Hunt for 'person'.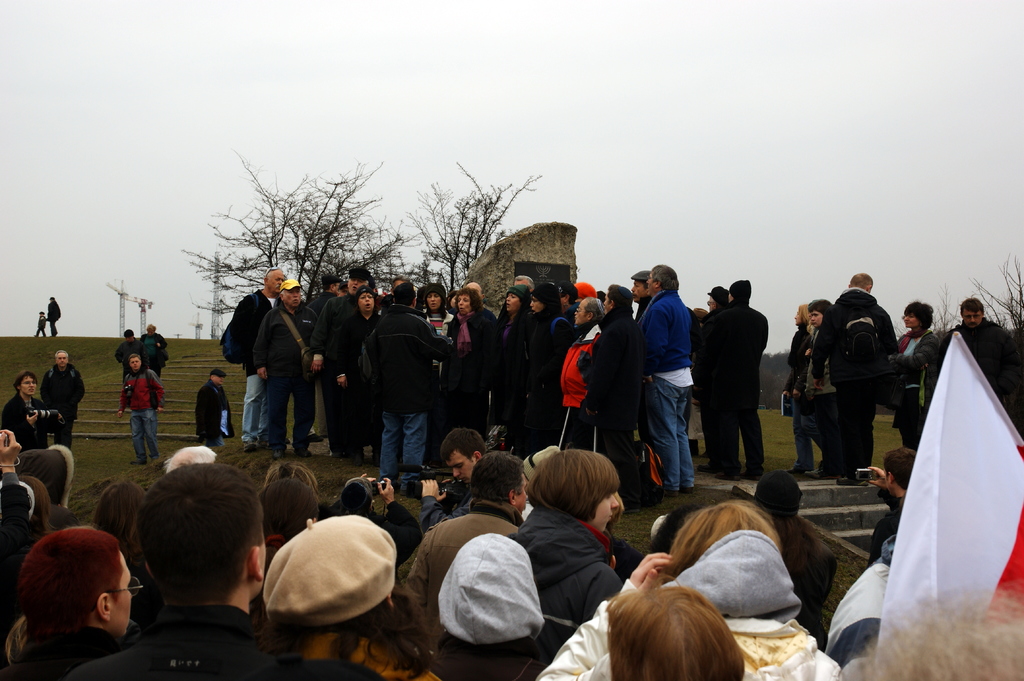
Hunted down at pyautogui.locateOnScreen(193, 364, 236, 439).
